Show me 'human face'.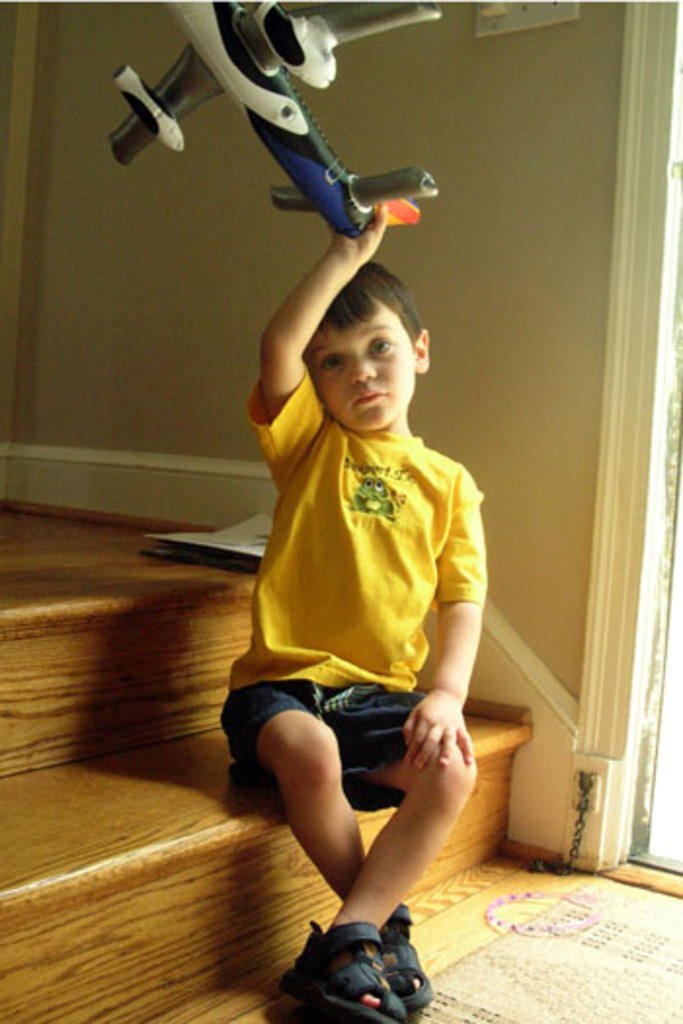
'human face' is here: <box>299,312,410,427</box>.
